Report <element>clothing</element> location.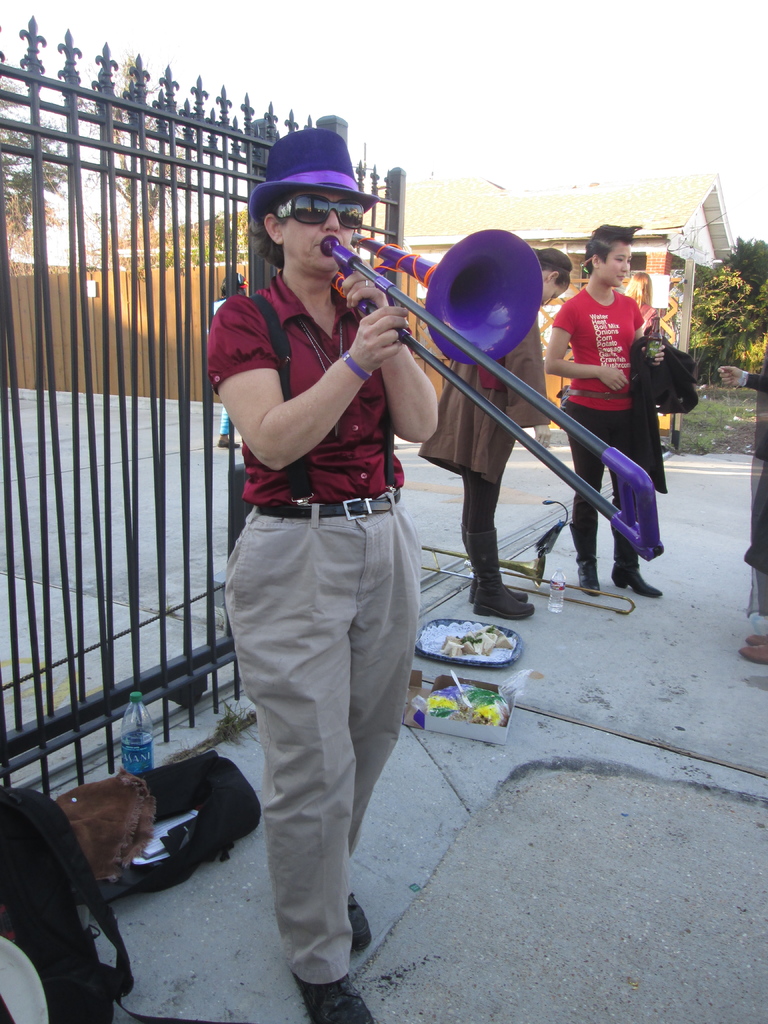
Report: <bbox>741, 351, 767, 612</bbox>.
